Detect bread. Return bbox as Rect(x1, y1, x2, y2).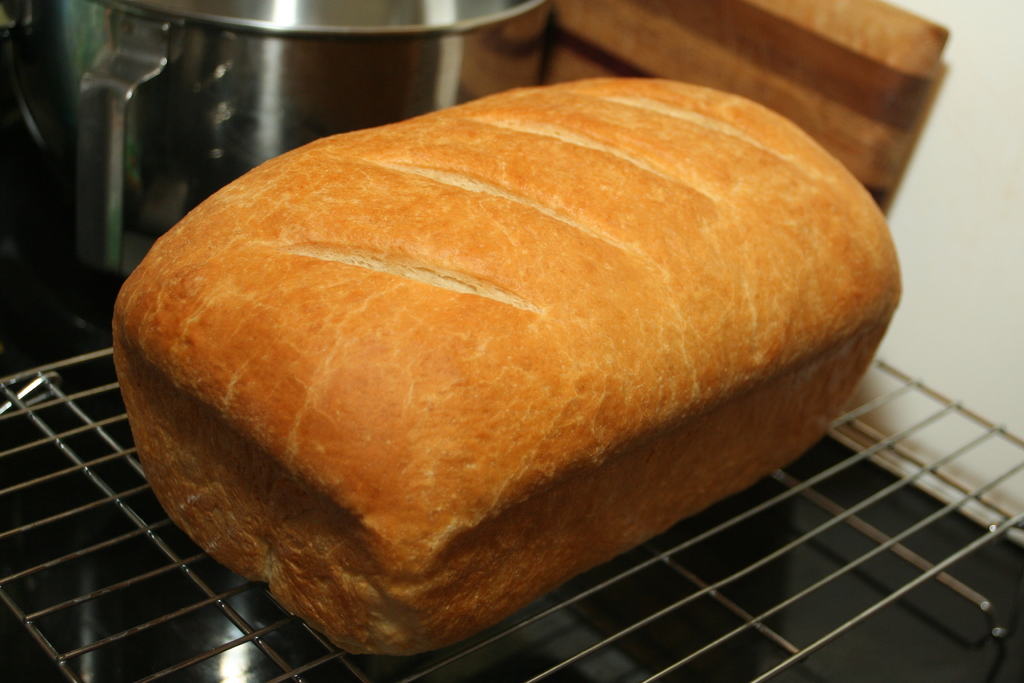
Rect(108, 79, 906, 657).
